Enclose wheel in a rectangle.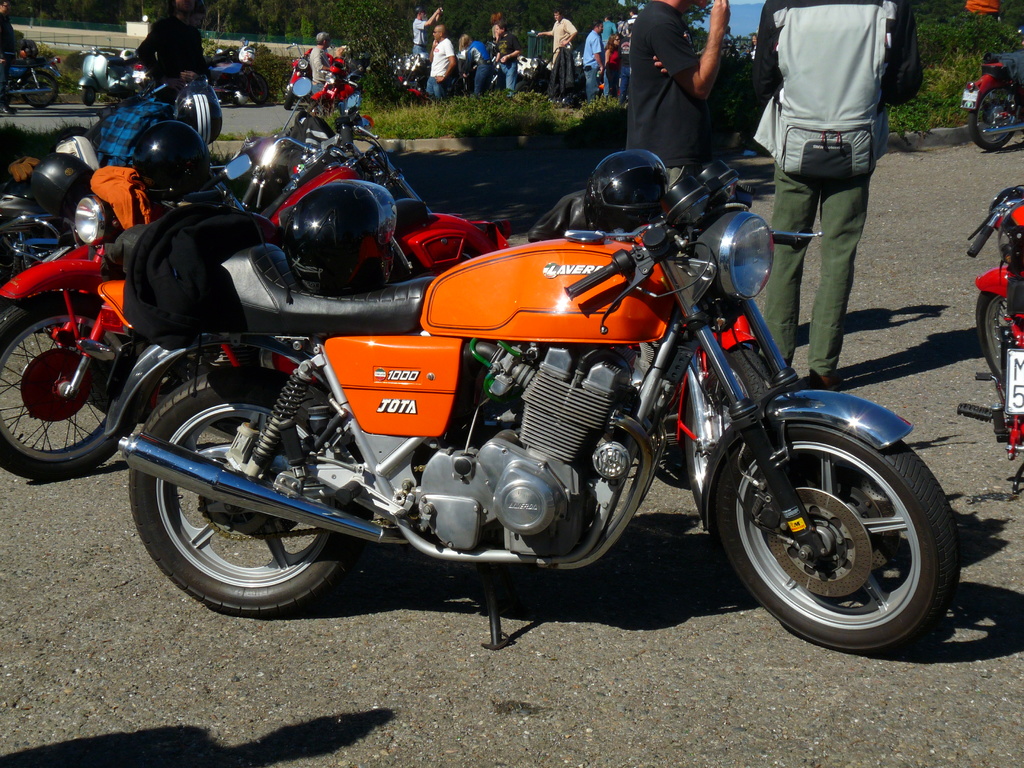
region(0, 294, 134, 482).
